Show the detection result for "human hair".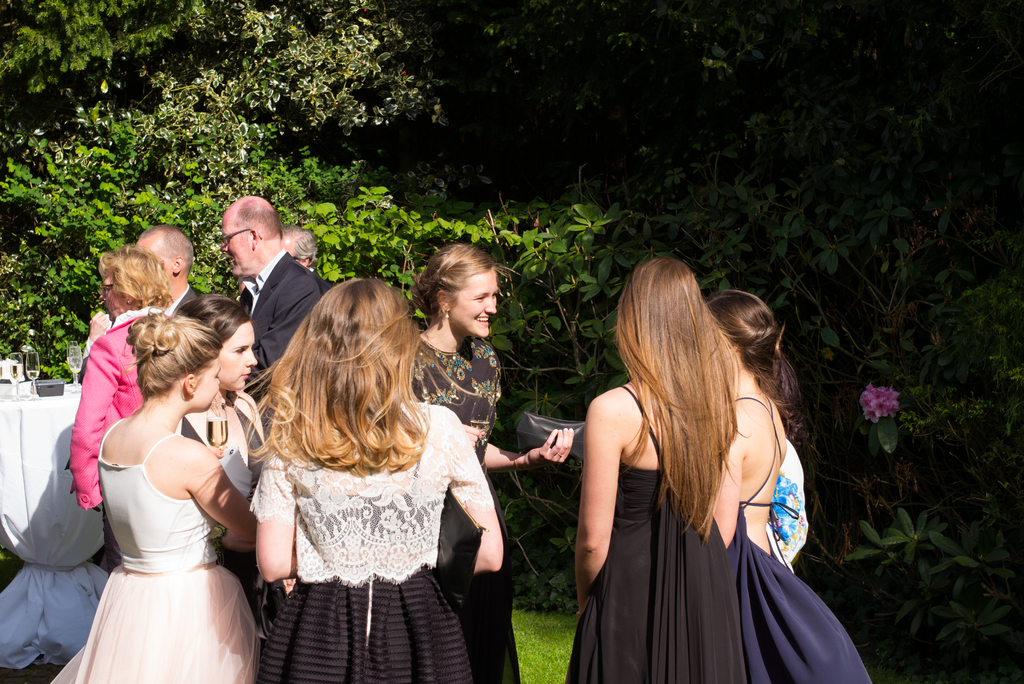
left=113, top=305, right=221, bottom=408.
